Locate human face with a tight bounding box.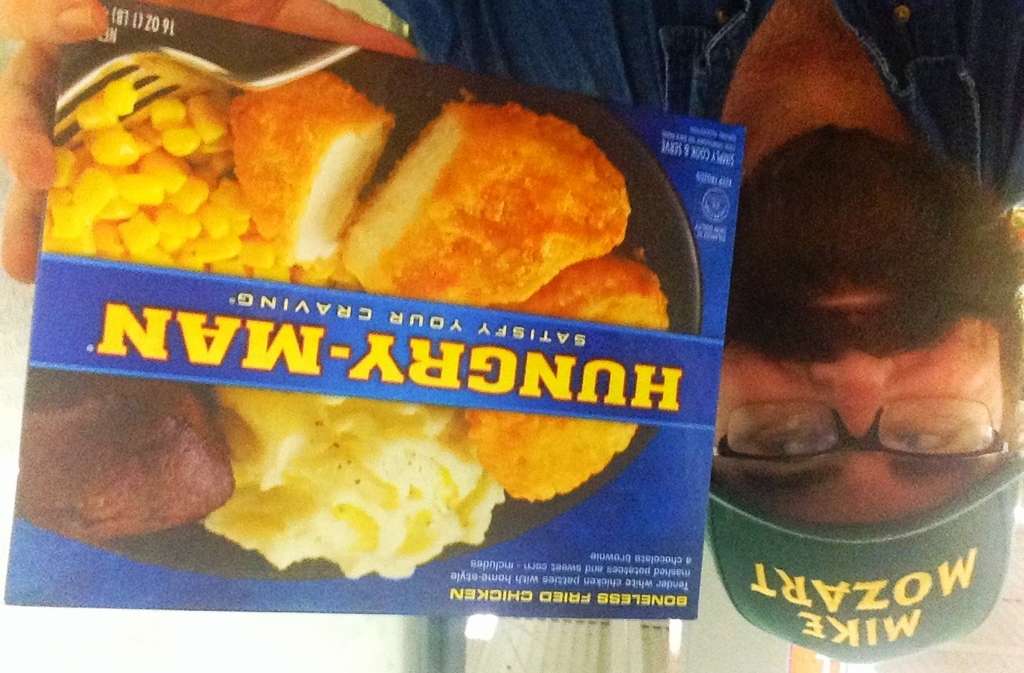
698,157,1023,553.
